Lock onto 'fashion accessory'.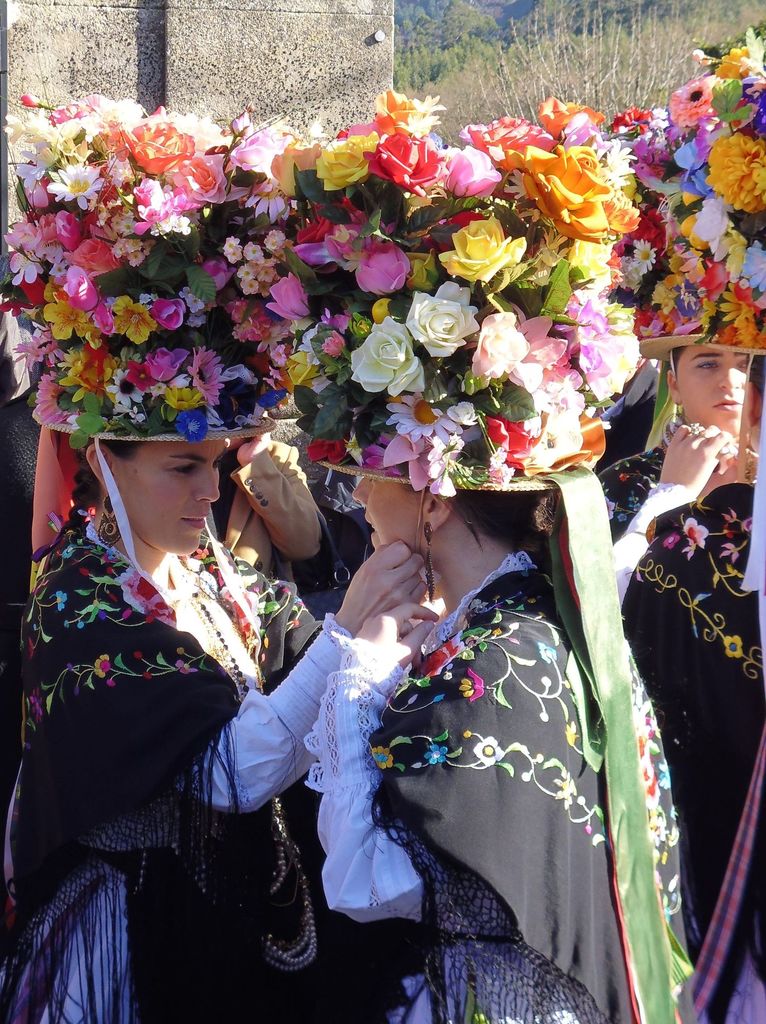
Locked: detection(271, 86, 697, 1023).
